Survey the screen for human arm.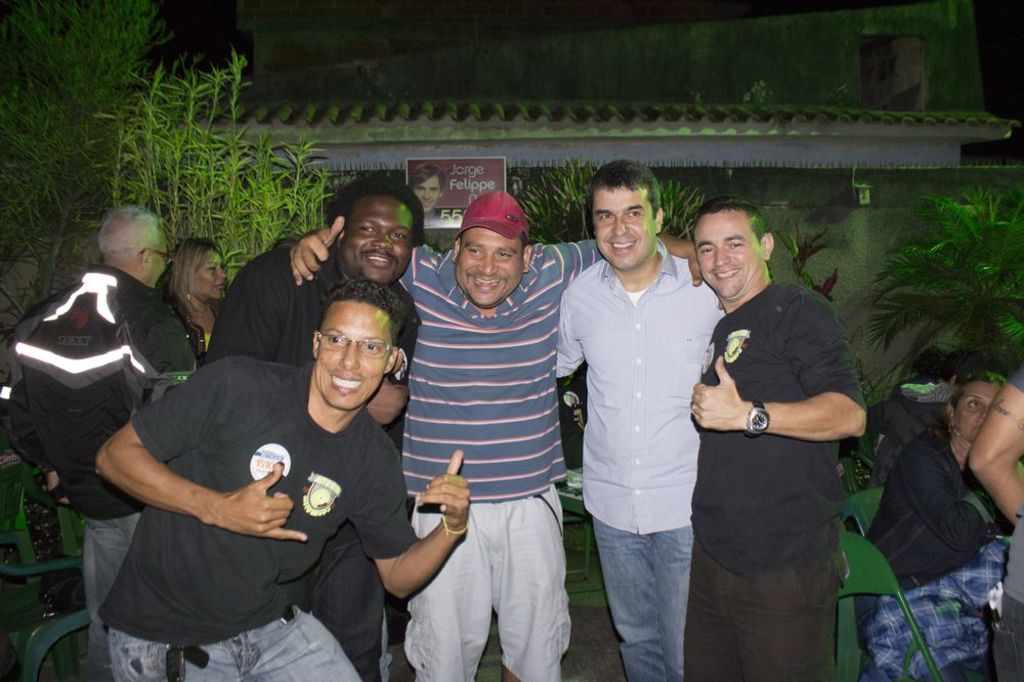
Survey found: region(910, 440, 1007, 559).
